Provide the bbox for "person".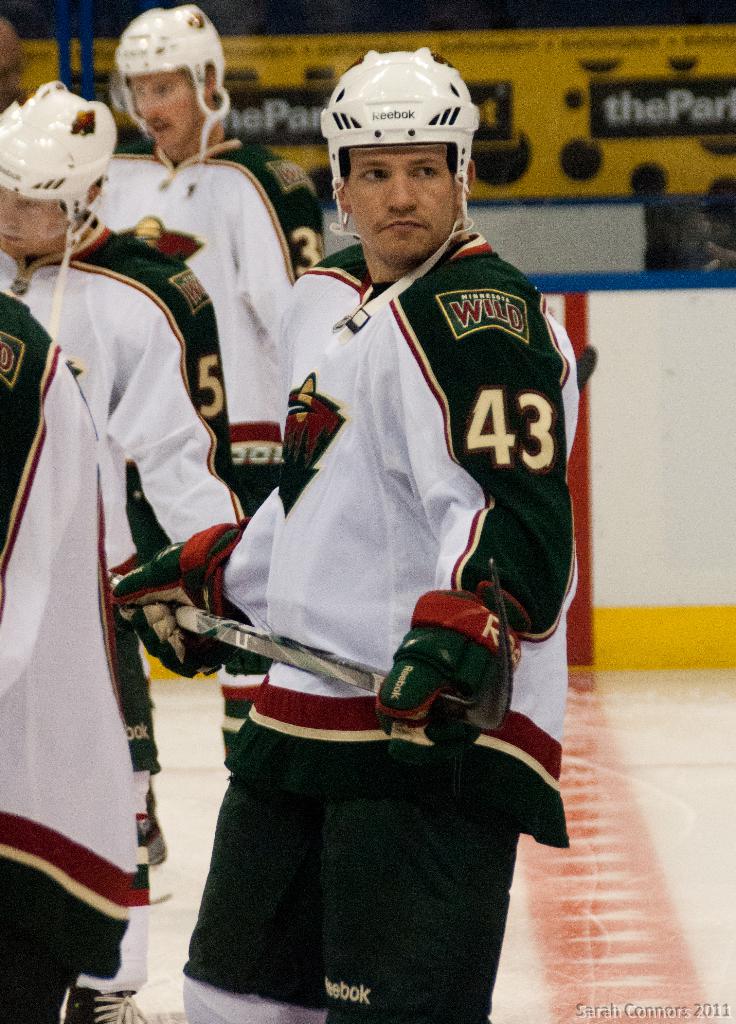
Rect(147, 61, 573, 1004).
